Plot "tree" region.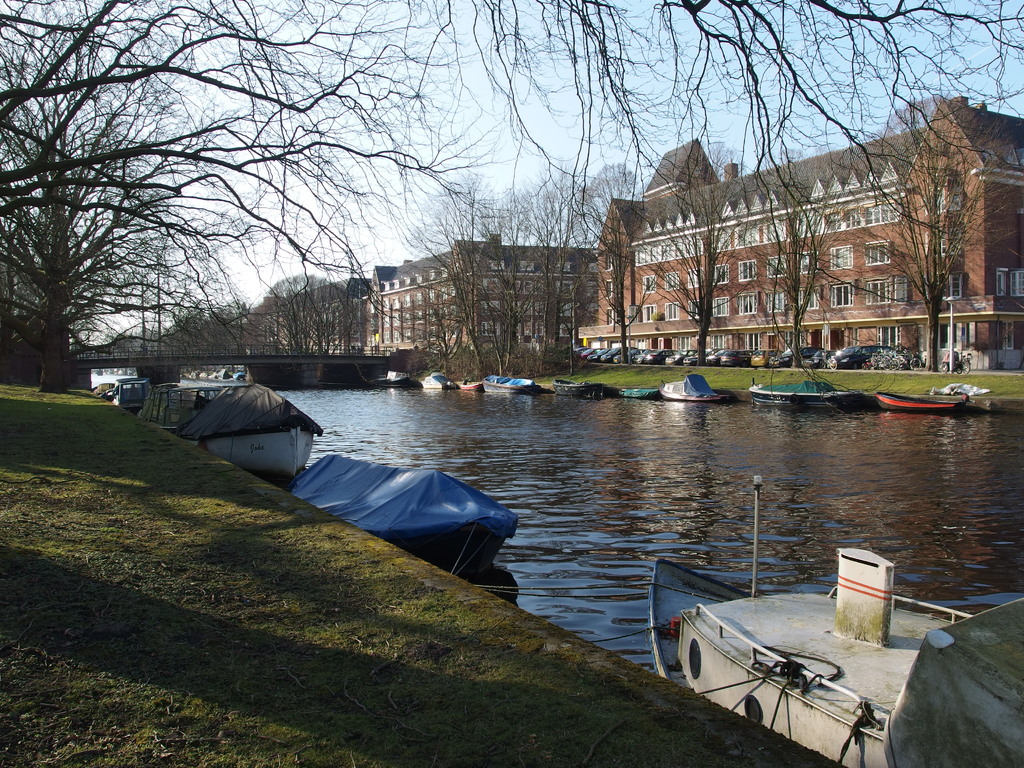
Plotted at x1=0 y1=0 x2=1023 y2=404.
